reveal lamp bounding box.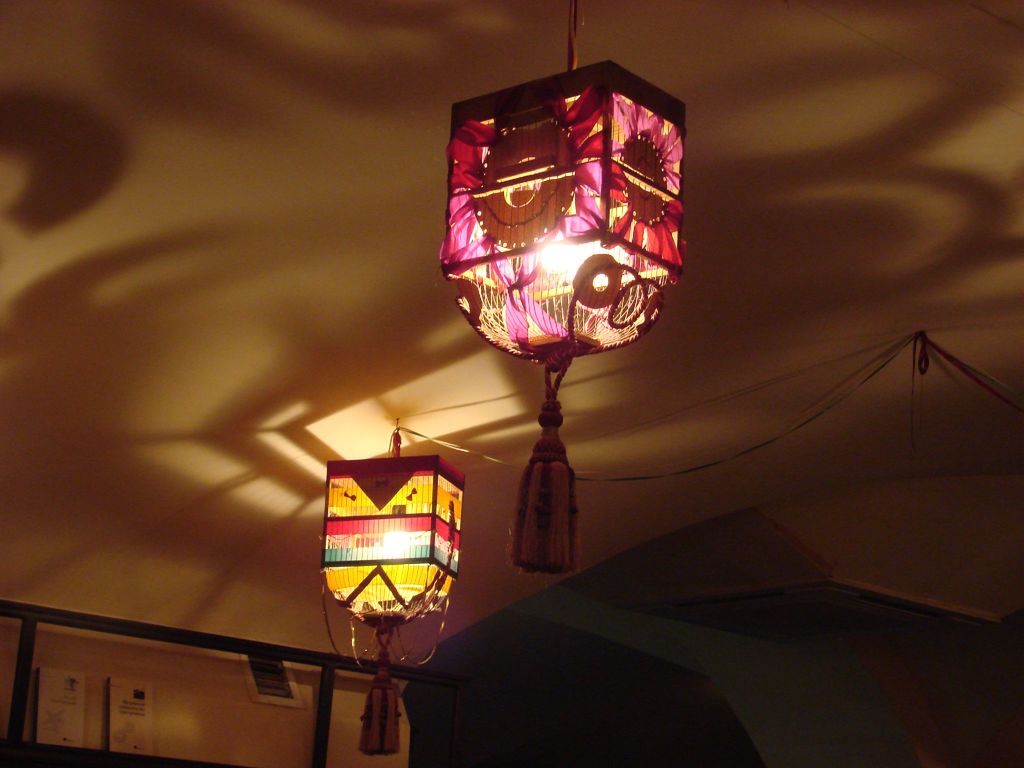
Revealed: x1=444, y1=0, x2=691, y2=577.
